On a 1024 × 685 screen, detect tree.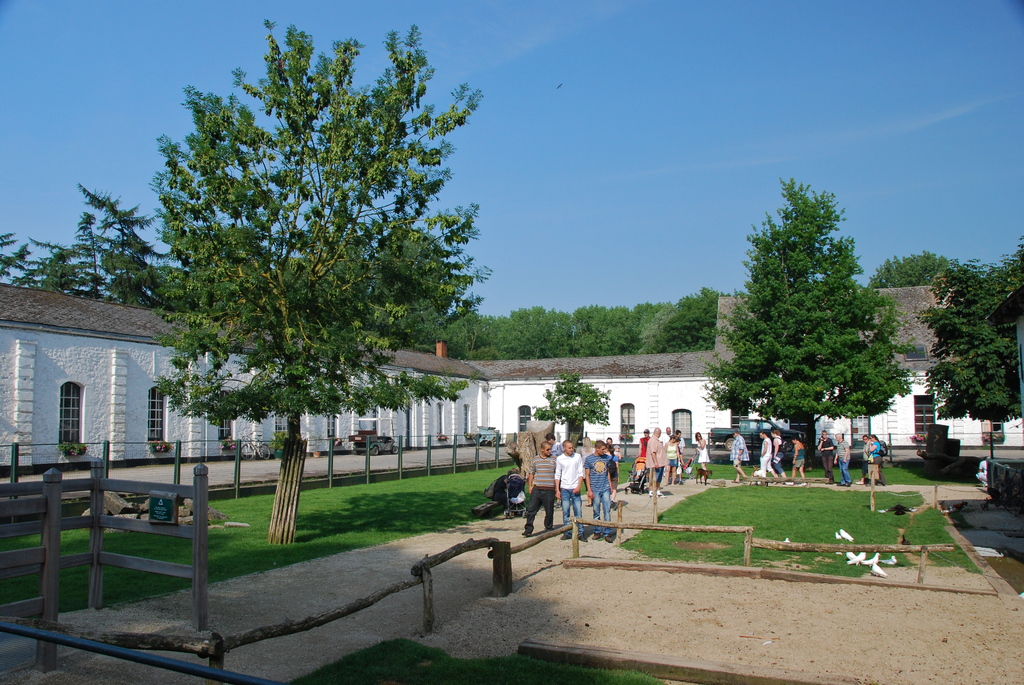
143,38,486,478.
